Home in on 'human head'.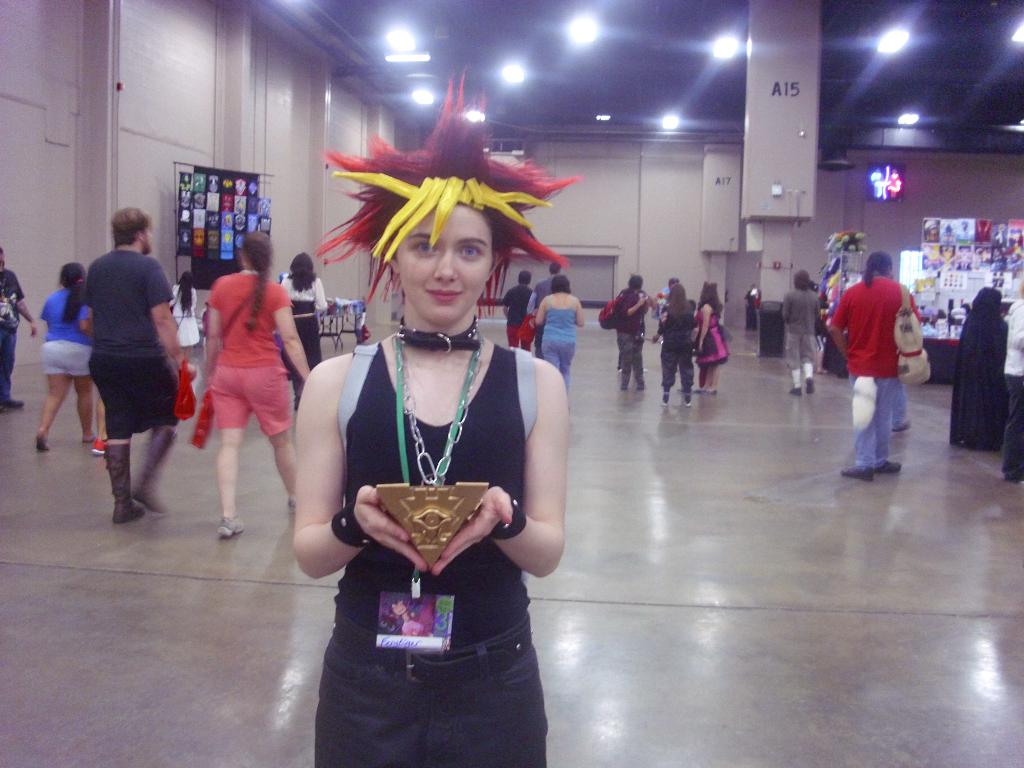
Homed in at bbox=(516, 269, 531, 287).
